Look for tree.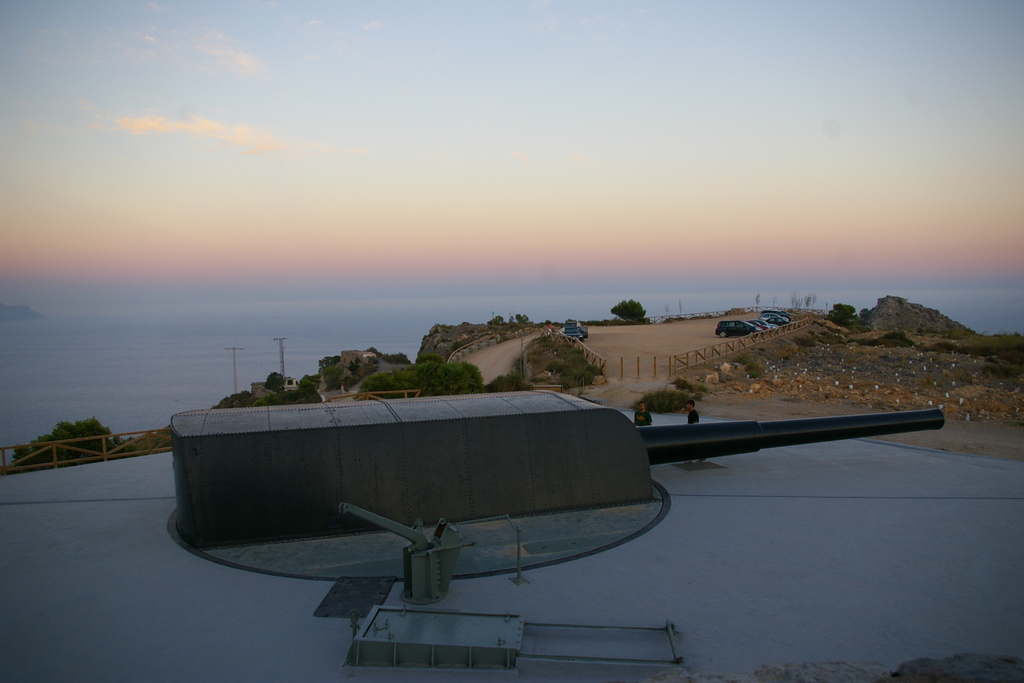
Found: 220:388:260:412.
